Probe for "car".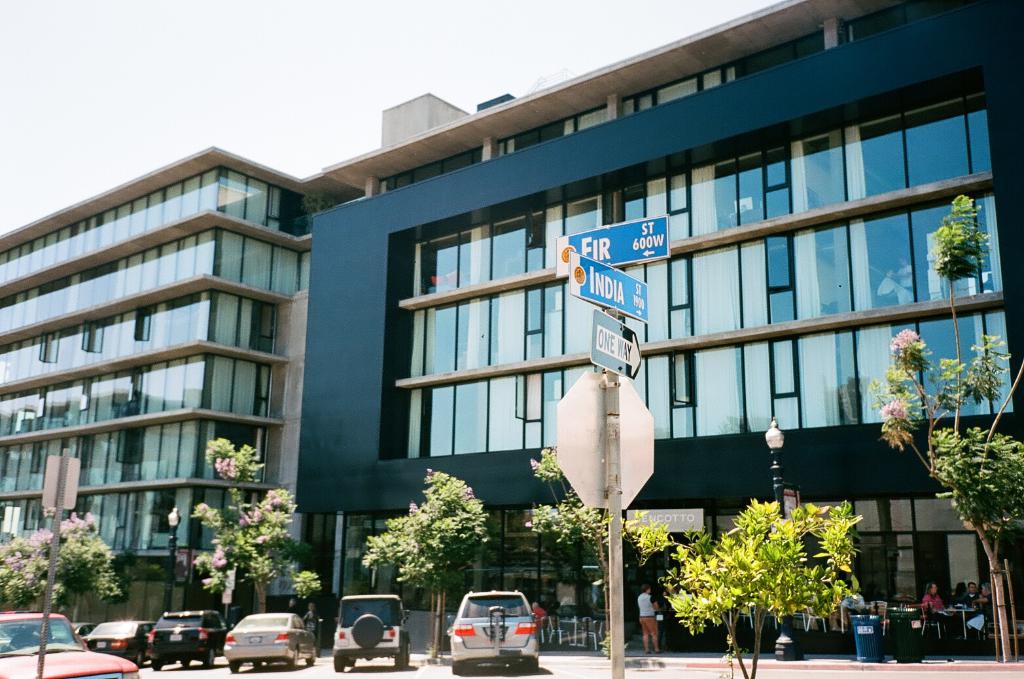
Probe result: detection(221, 613, 317, 663).
